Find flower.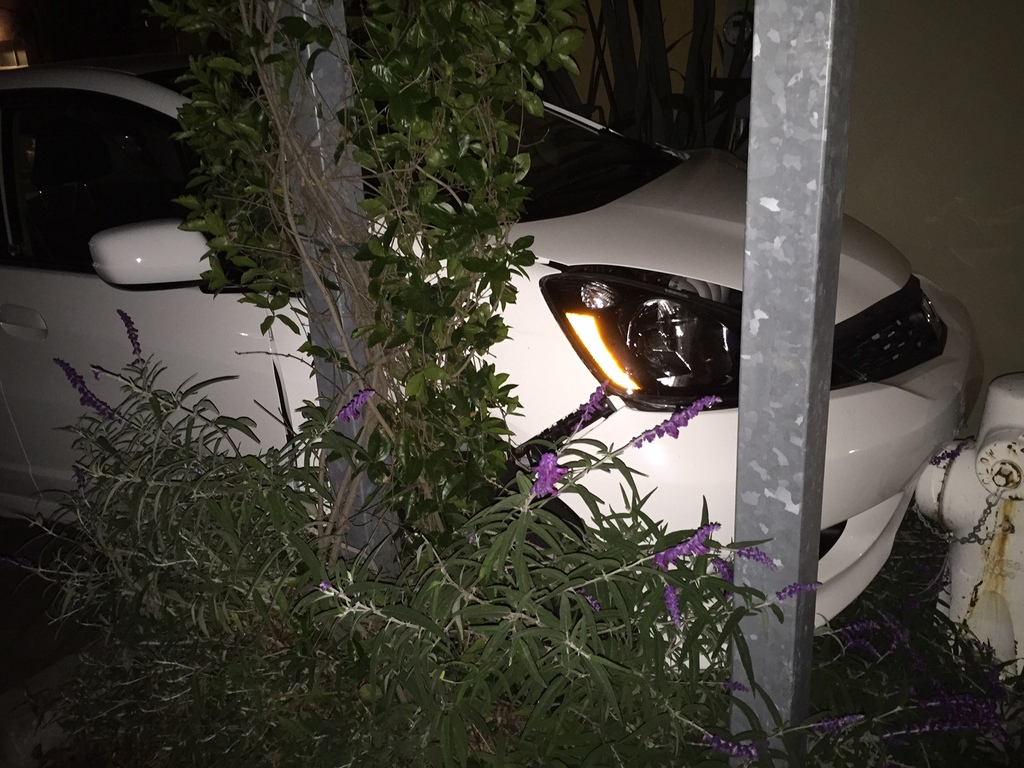
x1=333 y1=389 x2=371 y2=426.
